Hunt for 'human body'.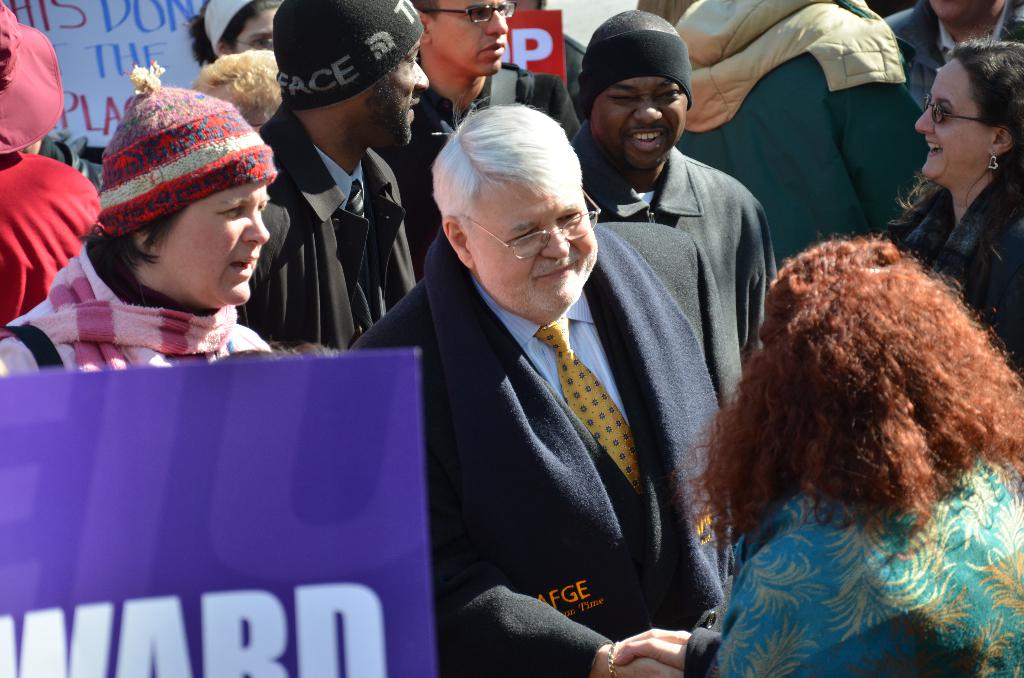
Hunted down at bbox=(884, 29, 1023, 380).
